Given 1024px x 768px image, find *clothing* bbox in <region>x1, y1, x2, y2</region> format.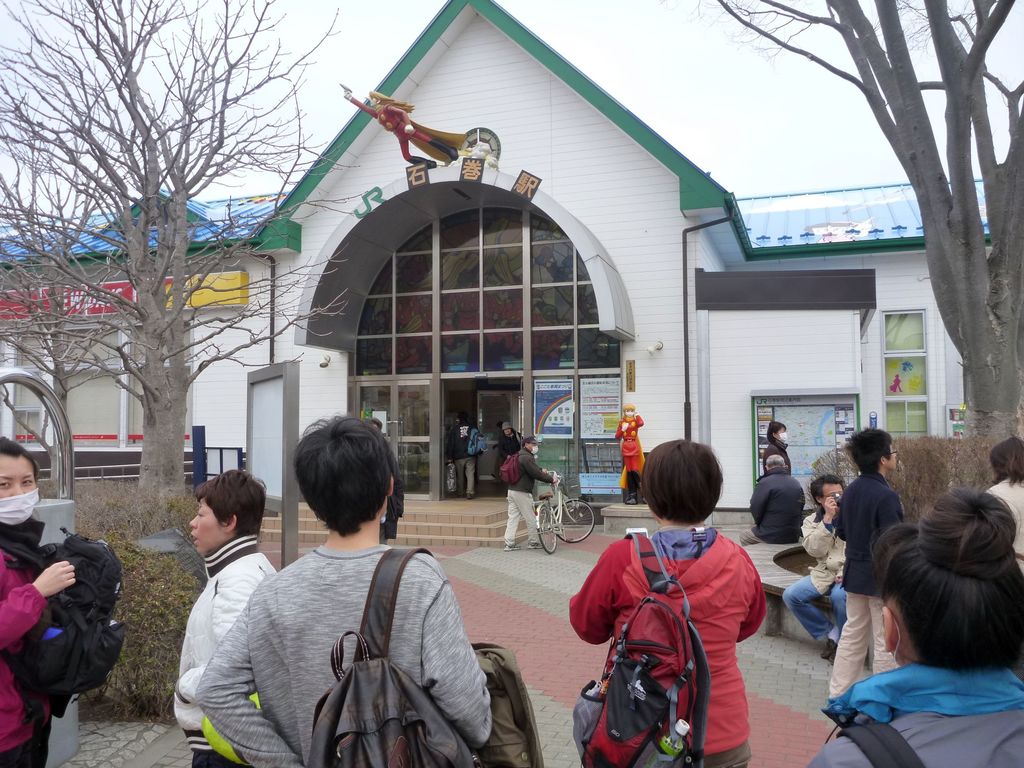
<region>615, 415, 643, 491</region>.
